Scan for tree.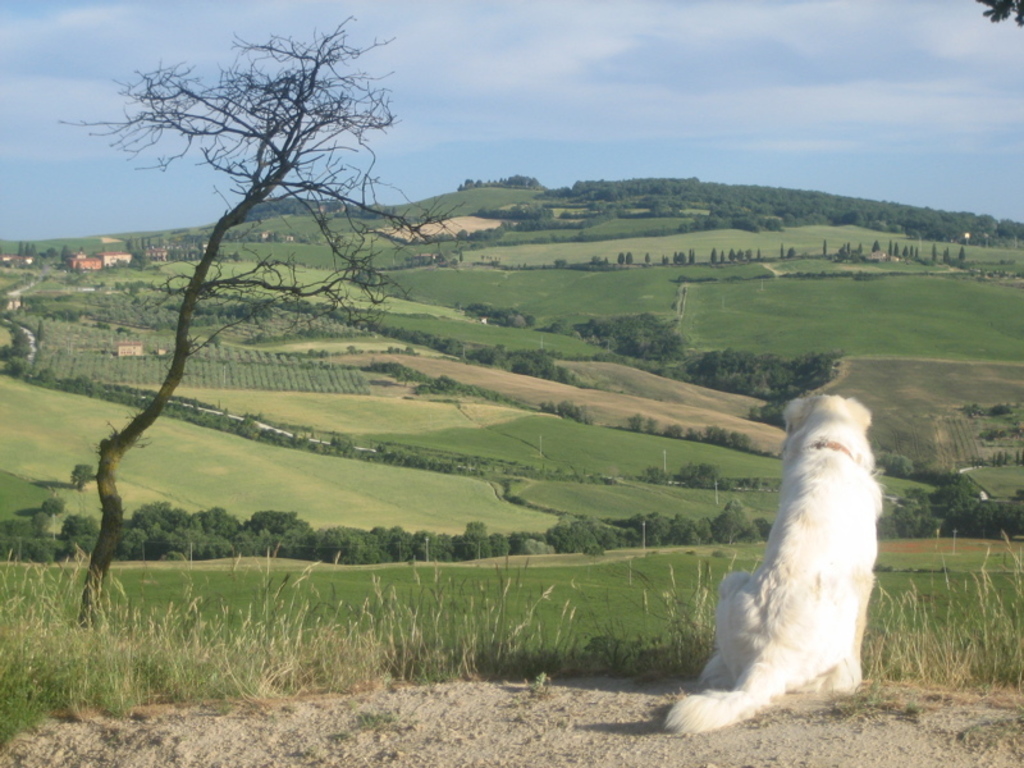
Scan result: 18:242:37:260.
